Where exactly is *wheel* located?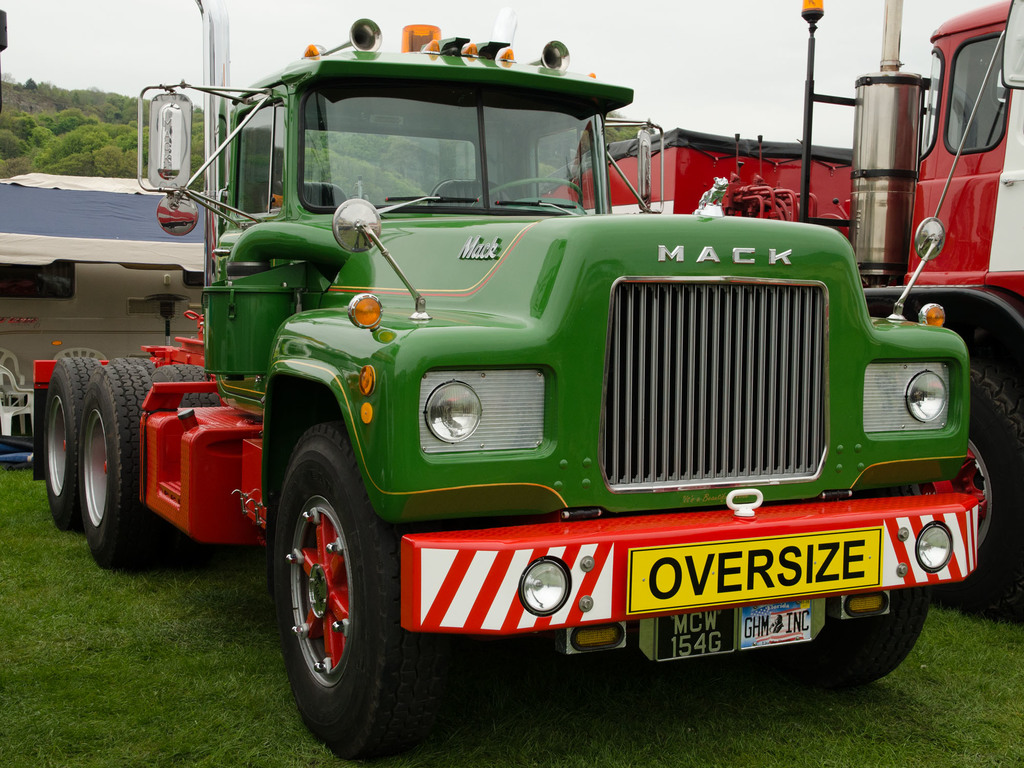
Its bounding box is 955, 366, 1023, 607.
